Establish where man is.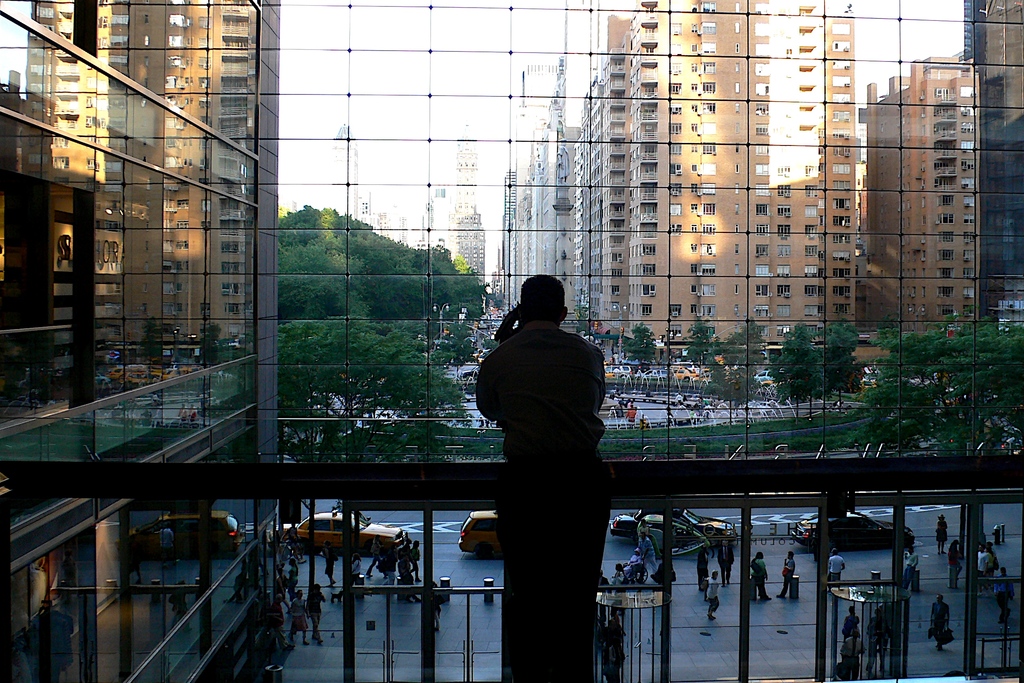
Established at detection(699, 559, 727, 621).
